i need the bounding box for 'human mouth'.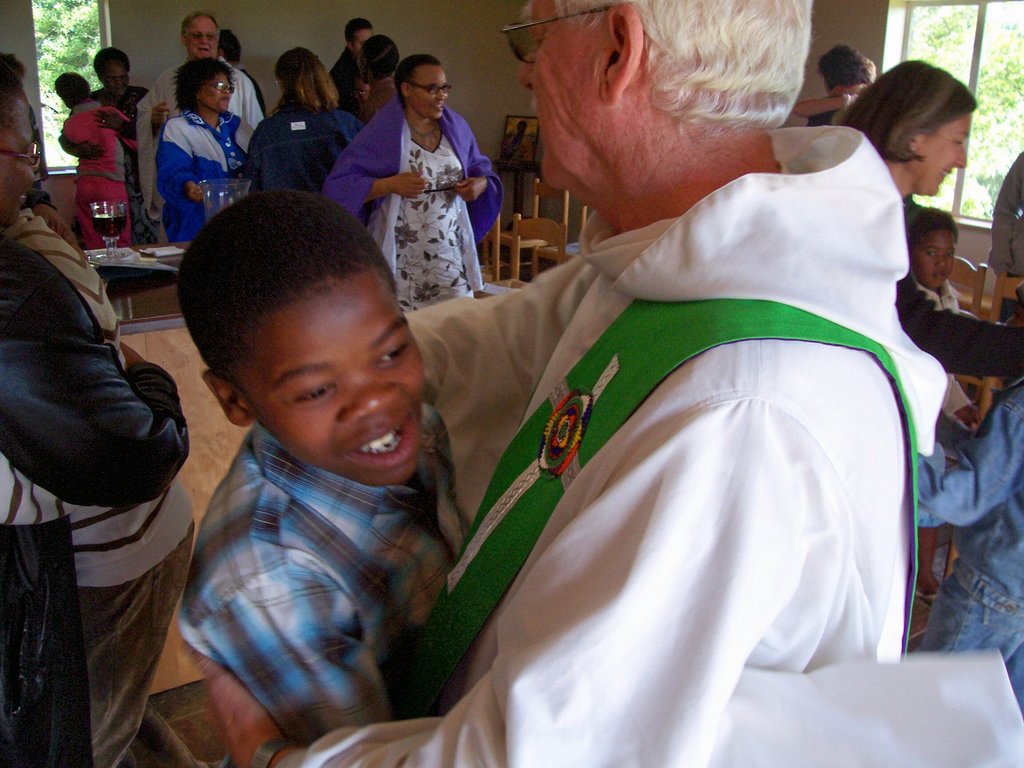
Here it is: {"x1": 344, "y1": 408, "x2": 412, "y2": 468}.
